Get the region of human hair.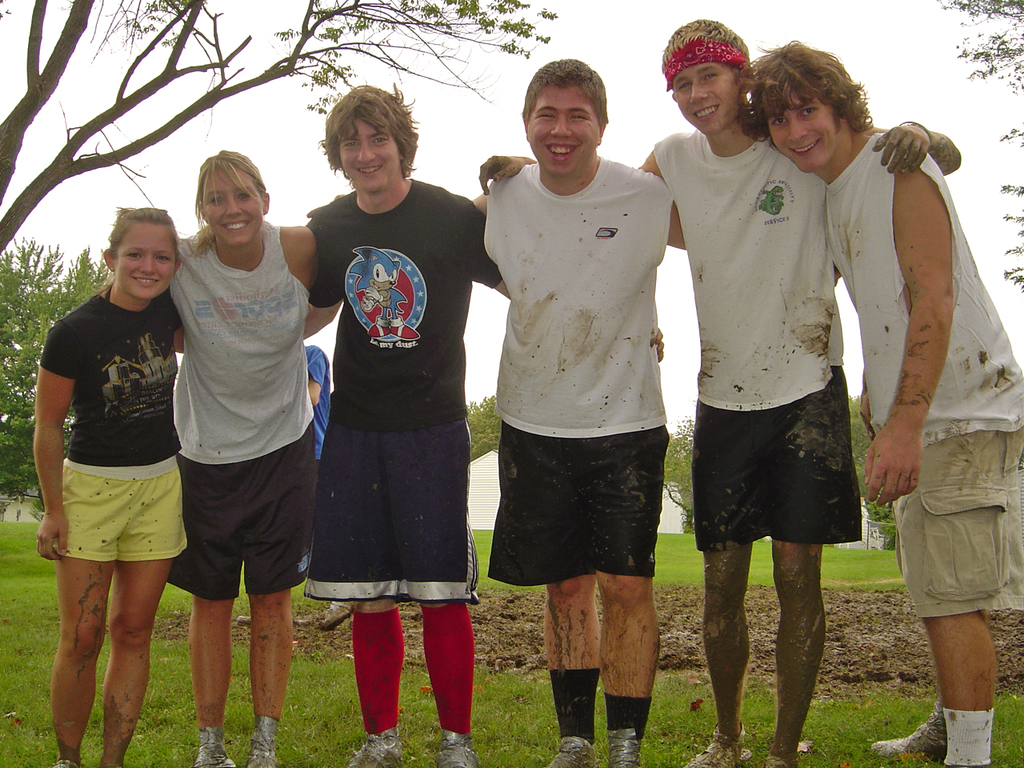
crop(522, 55, 609, 137).
